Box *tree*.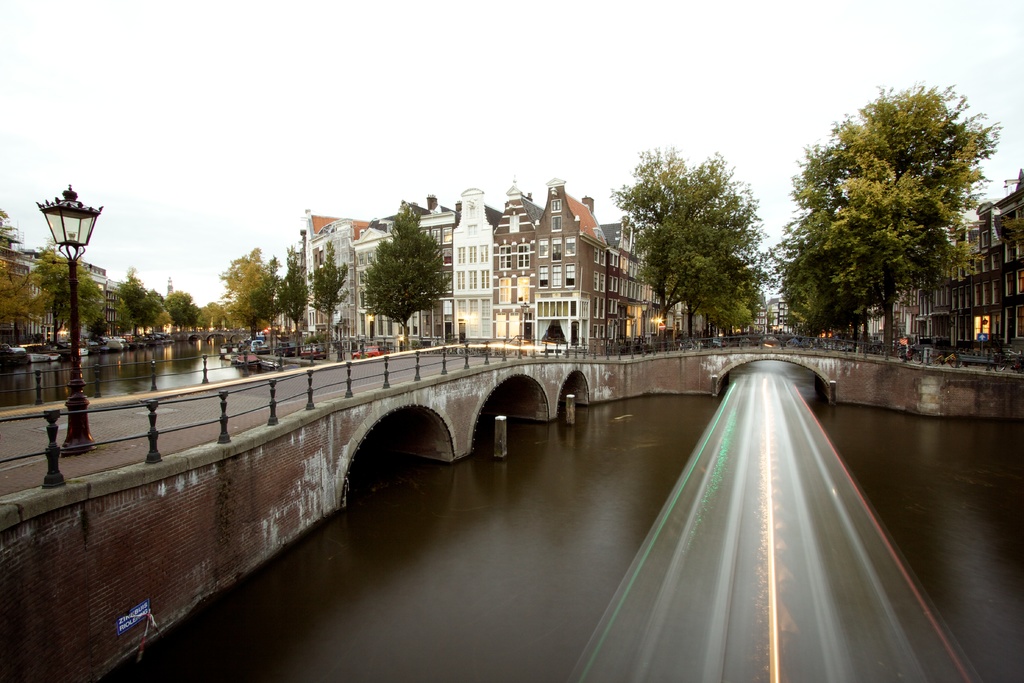
(309, 243, 354, 334).
